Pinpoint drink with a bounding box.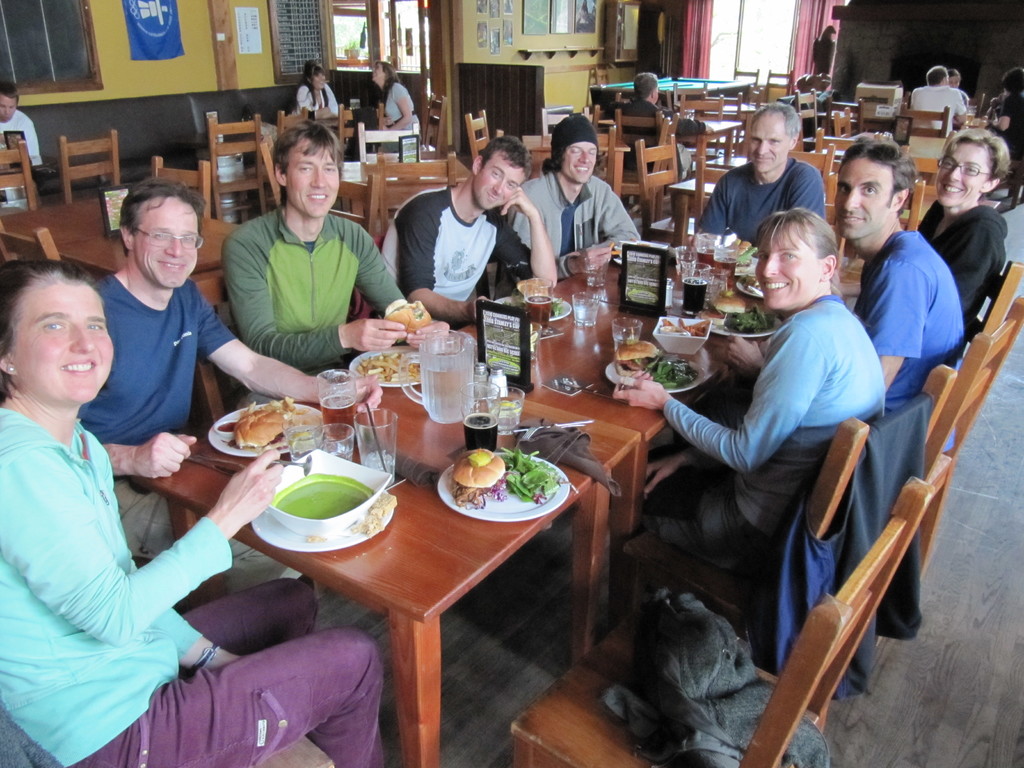
x1=614 y1=335 x2=639 y2=351.
